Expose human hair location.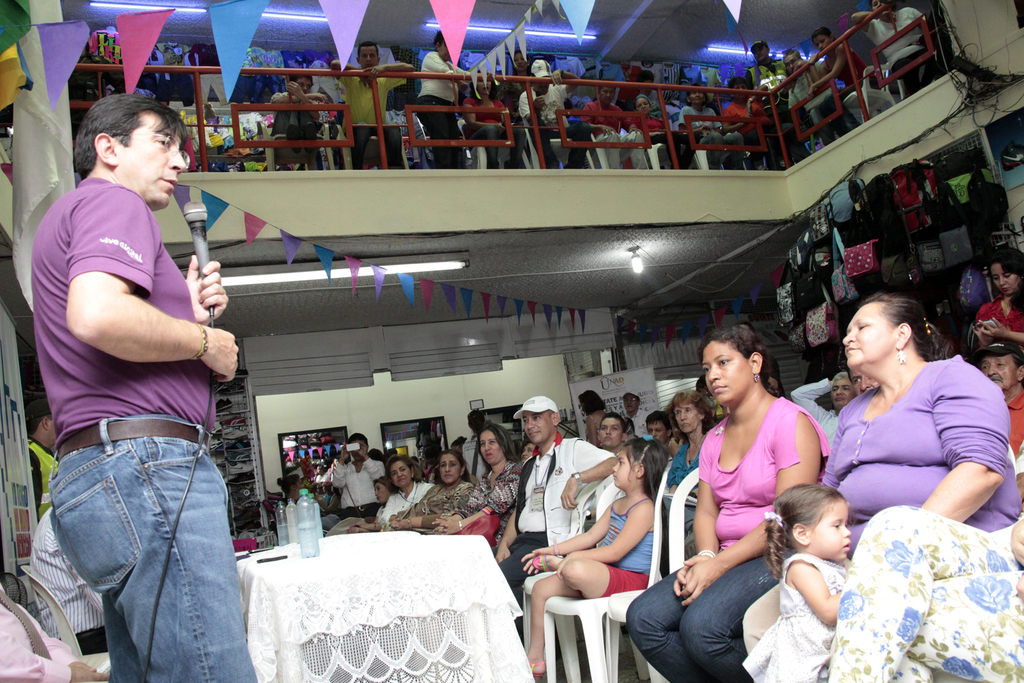
Exposed at (771,484,858,557).
